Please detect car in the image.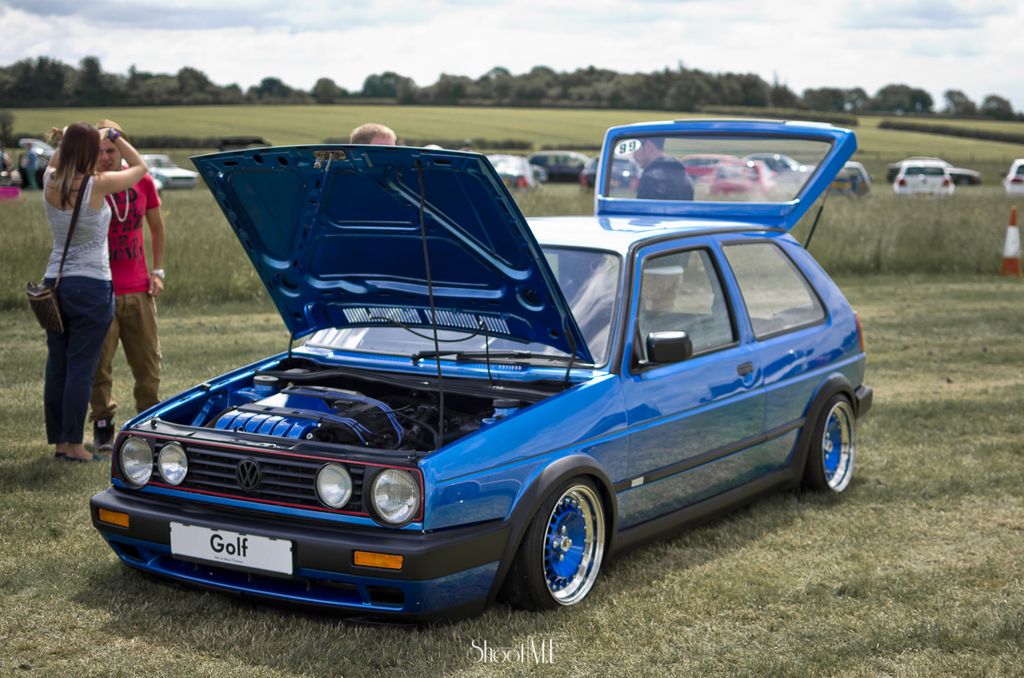
(74,151,817,642).
